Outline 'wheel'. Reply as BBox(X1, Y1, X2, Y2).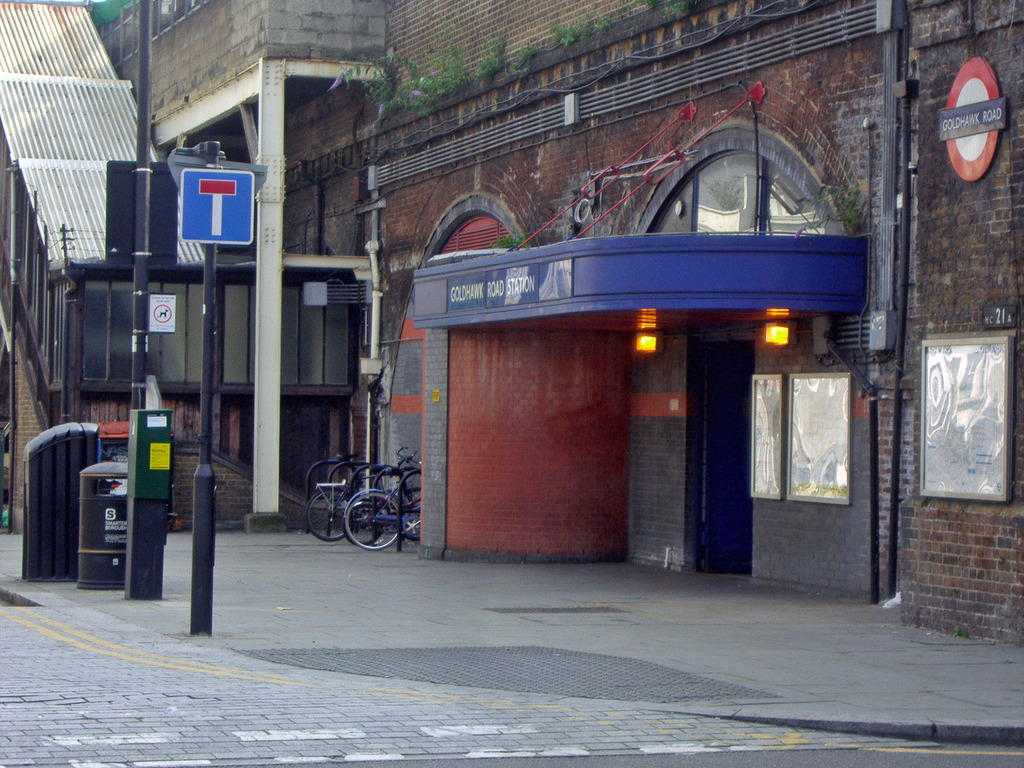
BBox(404, 484, 422, 514).
